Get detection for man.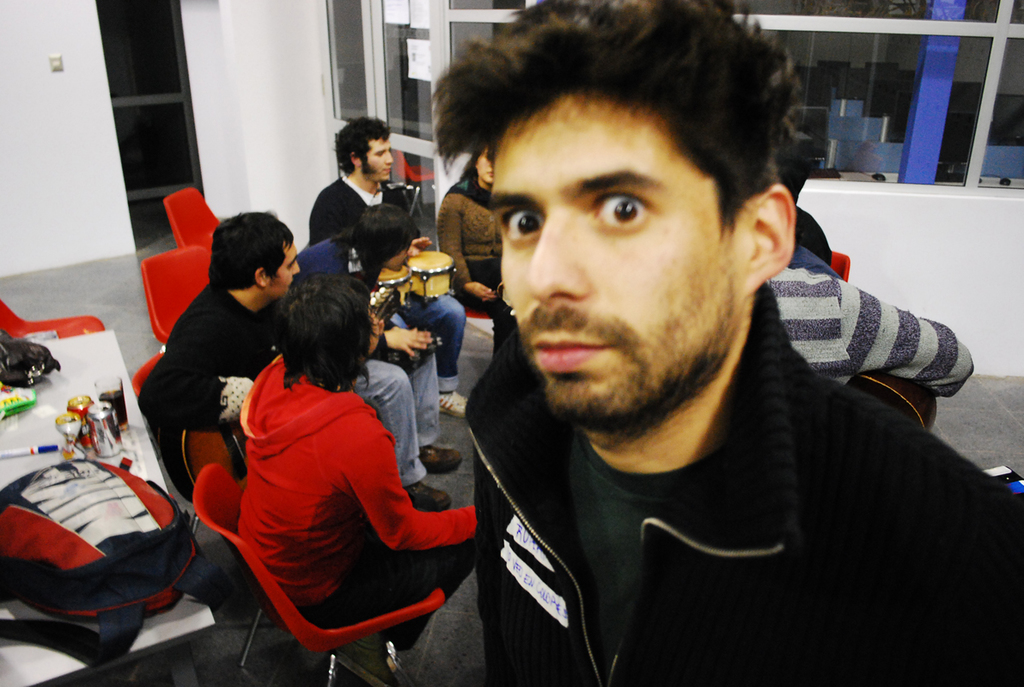
Detection: <box>389,26,1004,661</box>.
